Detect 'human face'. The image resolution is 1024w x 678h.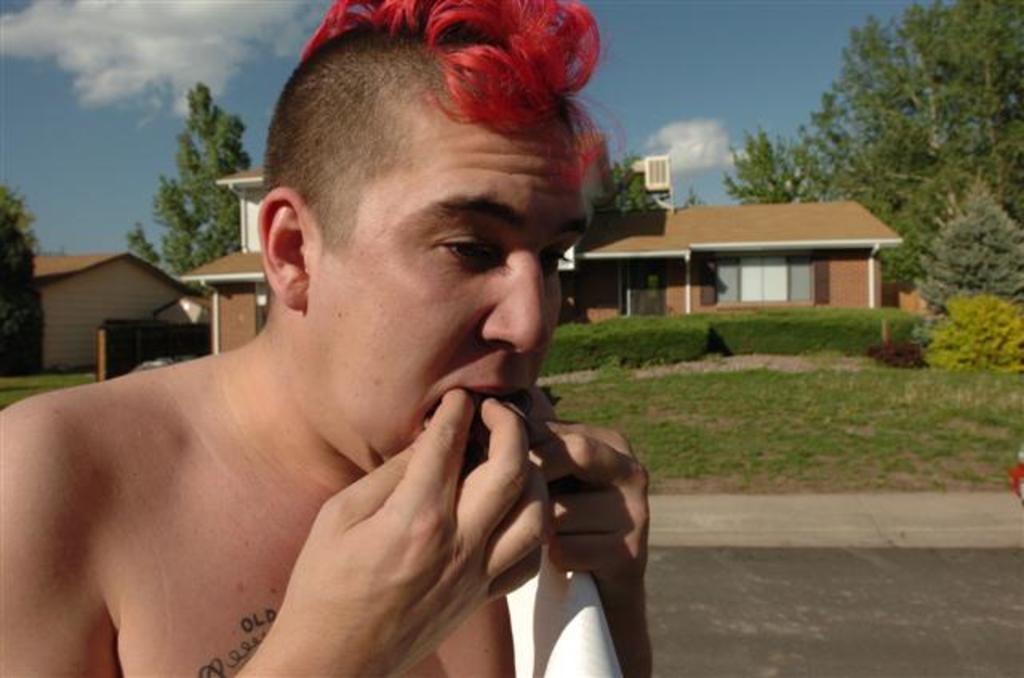
rect(320, 110, 600, 481).
